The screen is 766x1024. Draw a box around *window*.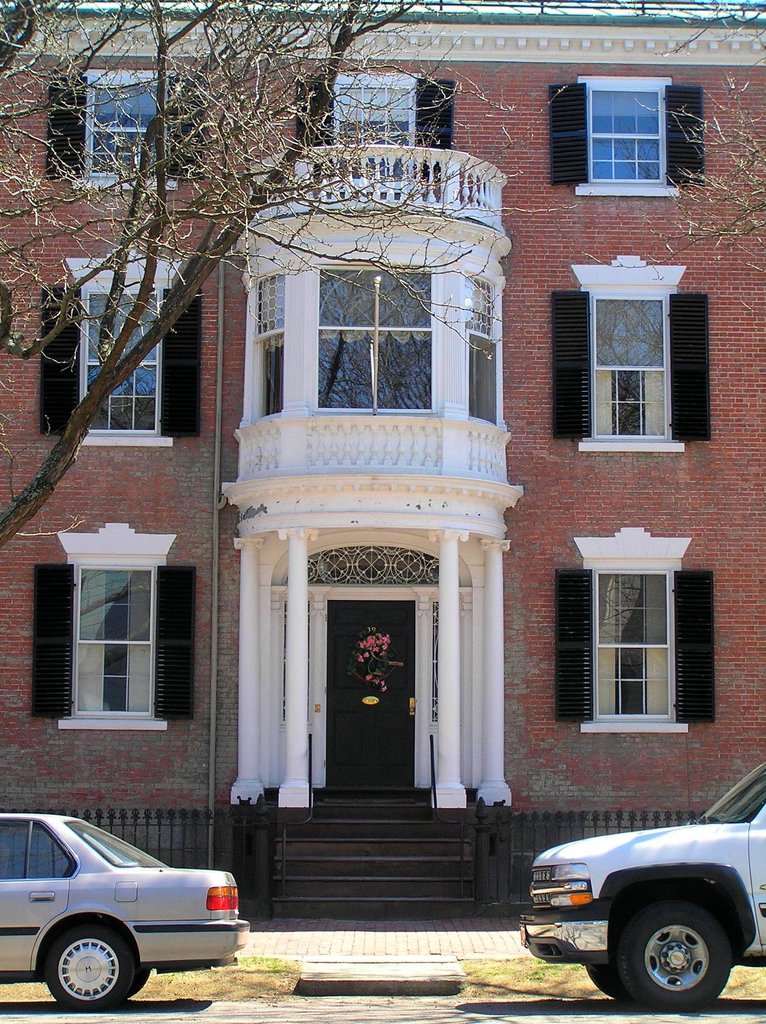
bbox(585, 280, 674, 450).
